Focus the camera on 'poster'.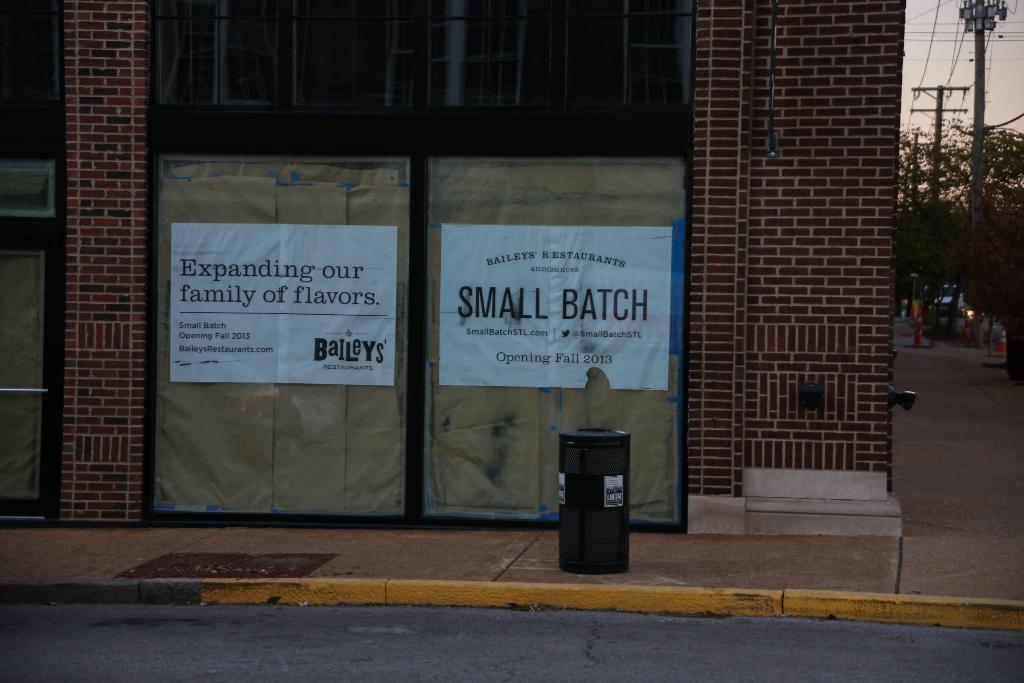
Focus region: region(439, 222, 671, 391).
